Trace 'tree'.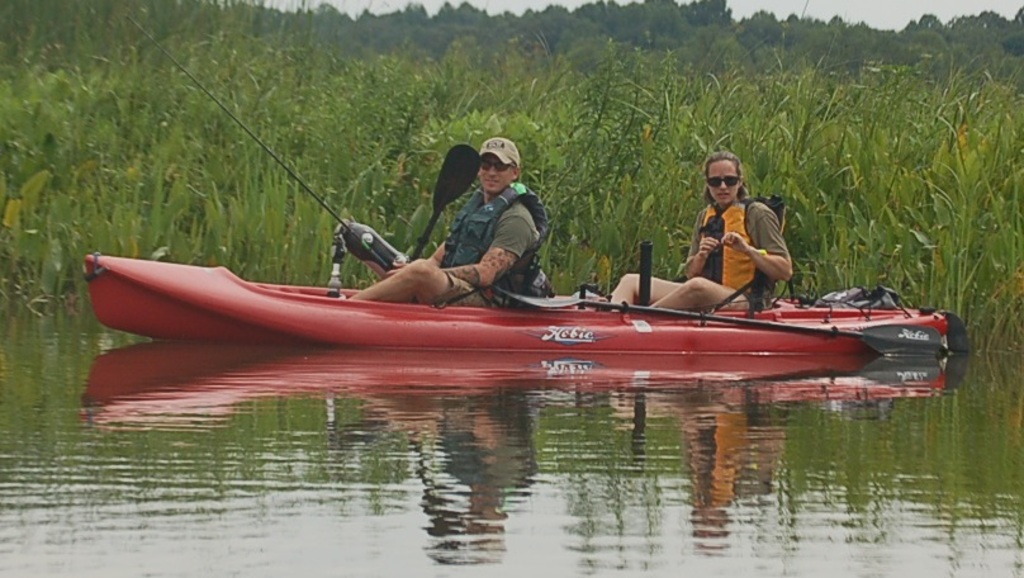
Traced to rect(1014, 8, 1023, 47).
